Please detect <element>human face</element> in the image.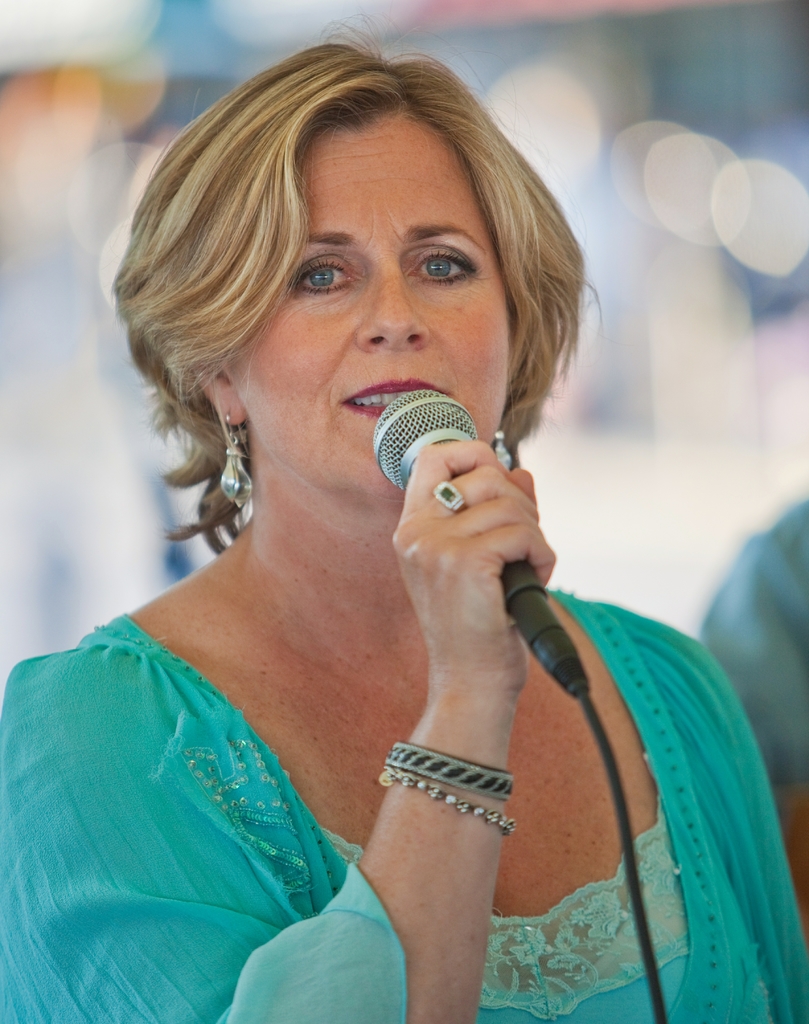
[249, 131, 511, 501].
